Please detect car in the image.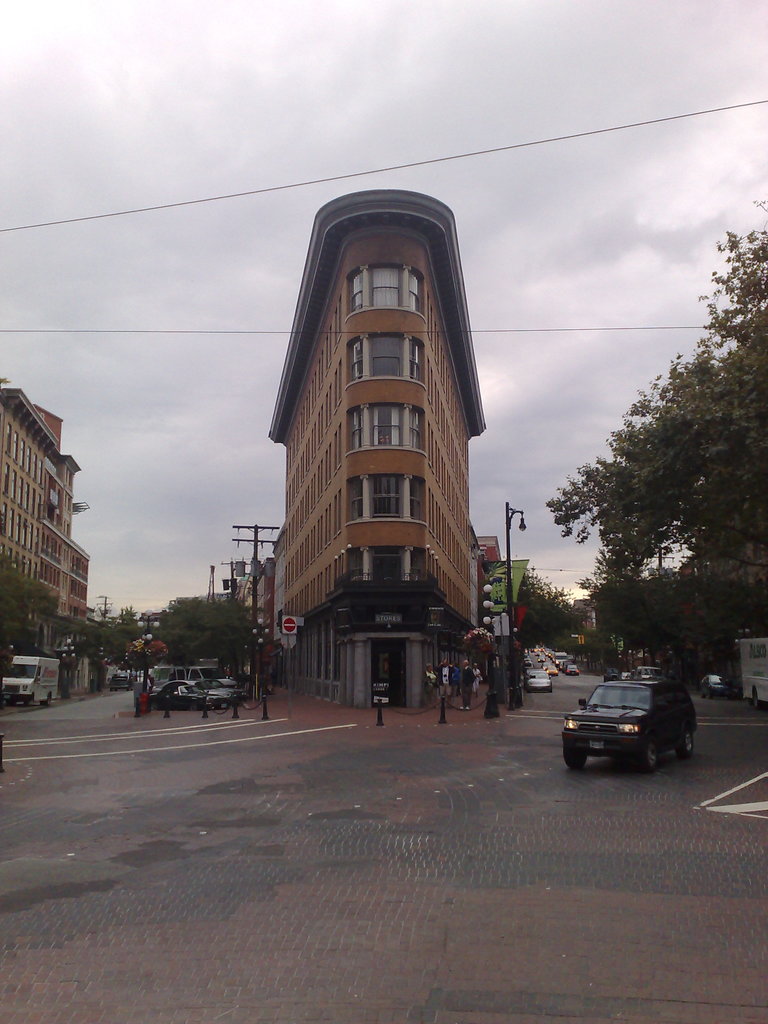
704, 671, 733, 701.
